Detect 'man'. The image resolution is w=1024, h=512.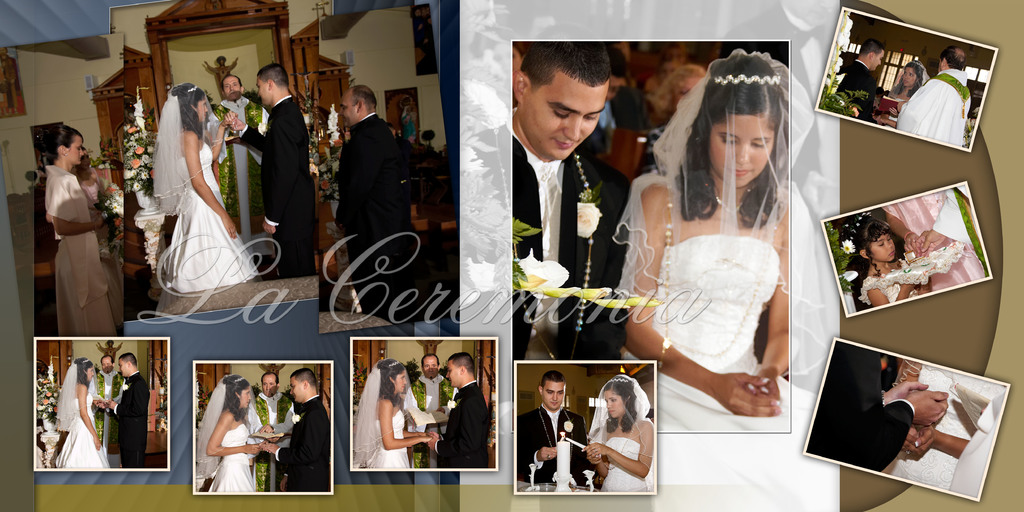
(left=417, top=357, right=451, bottom=440).
